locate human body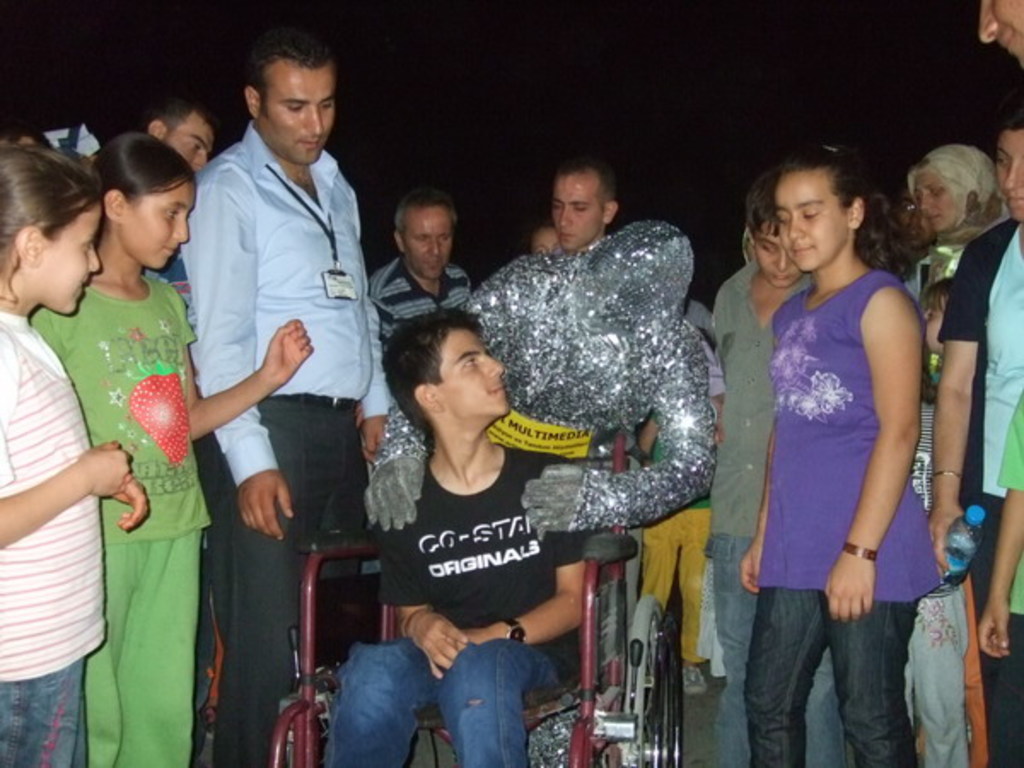
x1=898 y1=265 x2=997 y2=766
